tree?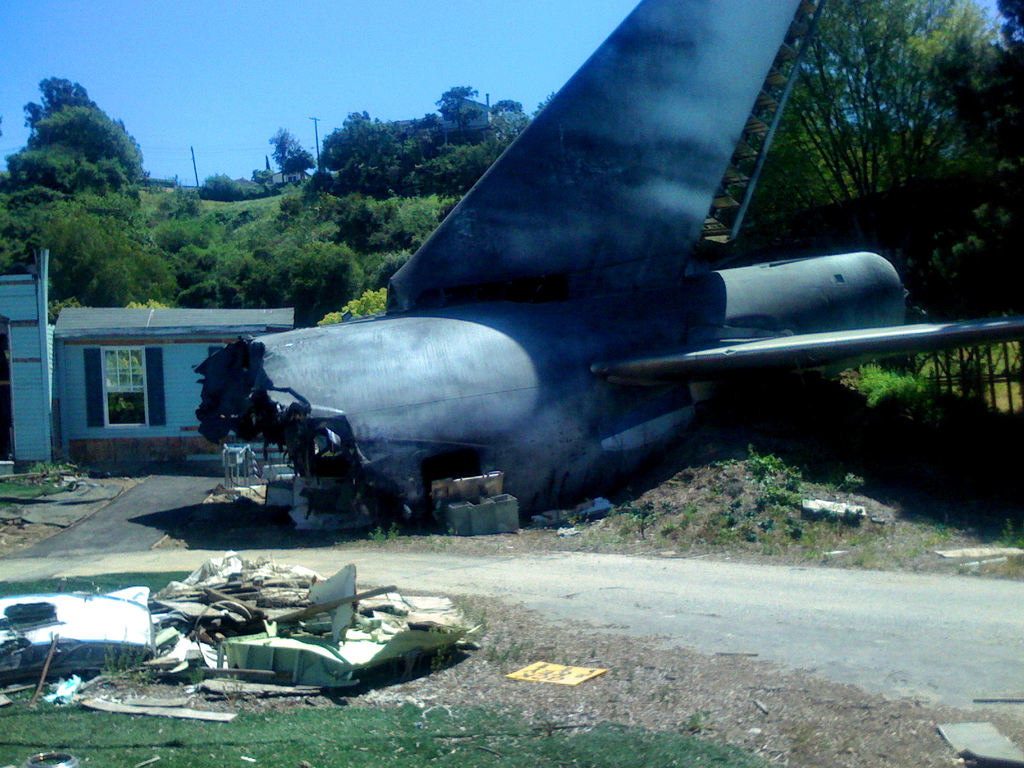
(17, 67, 118, 179)
